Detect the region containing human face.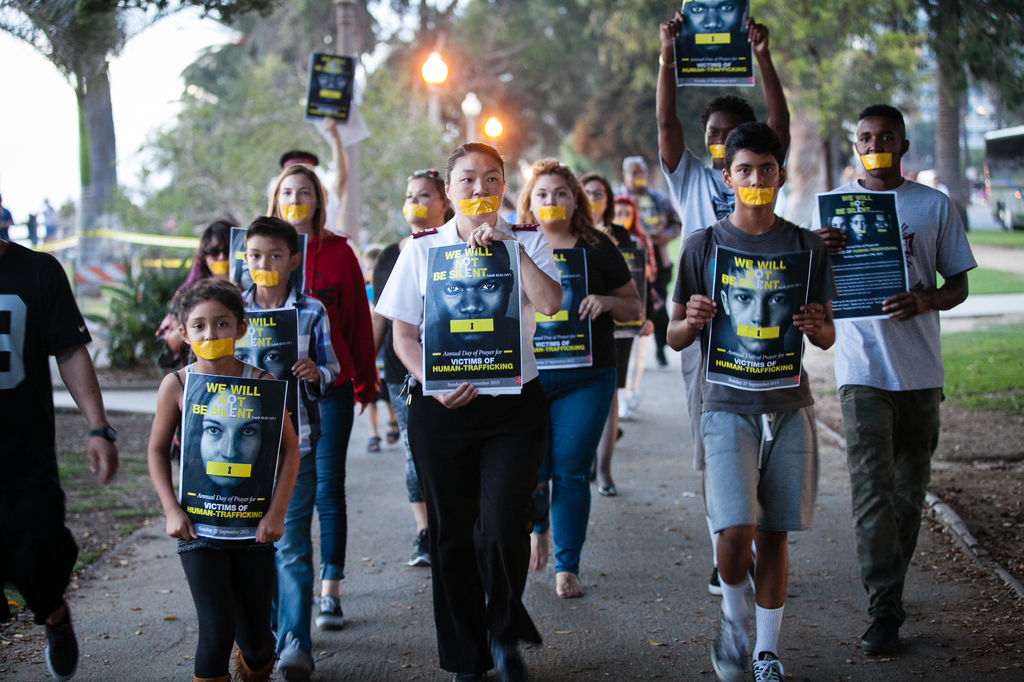
bbox=[197, 384, 264, 482].
